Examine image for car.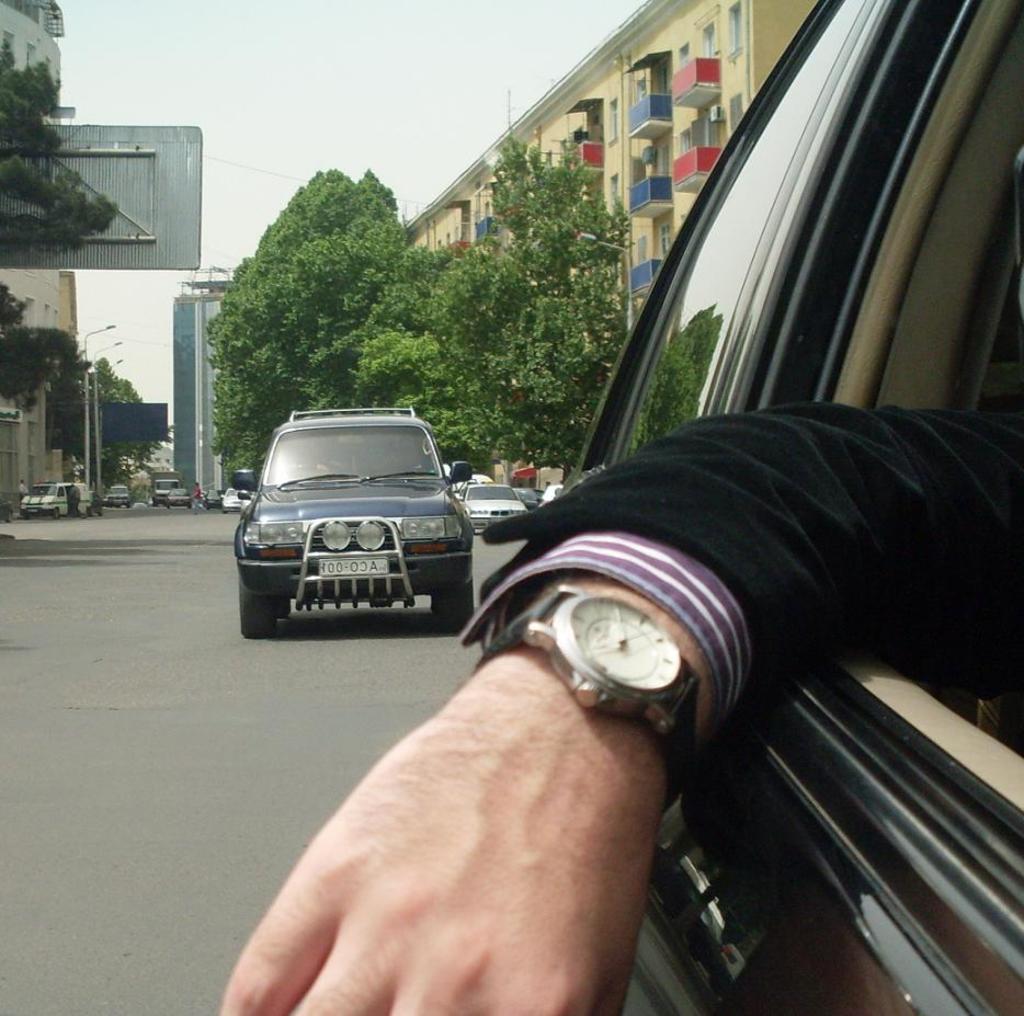
Examination result: [left=463, top=478, right=528, bottom=527].
